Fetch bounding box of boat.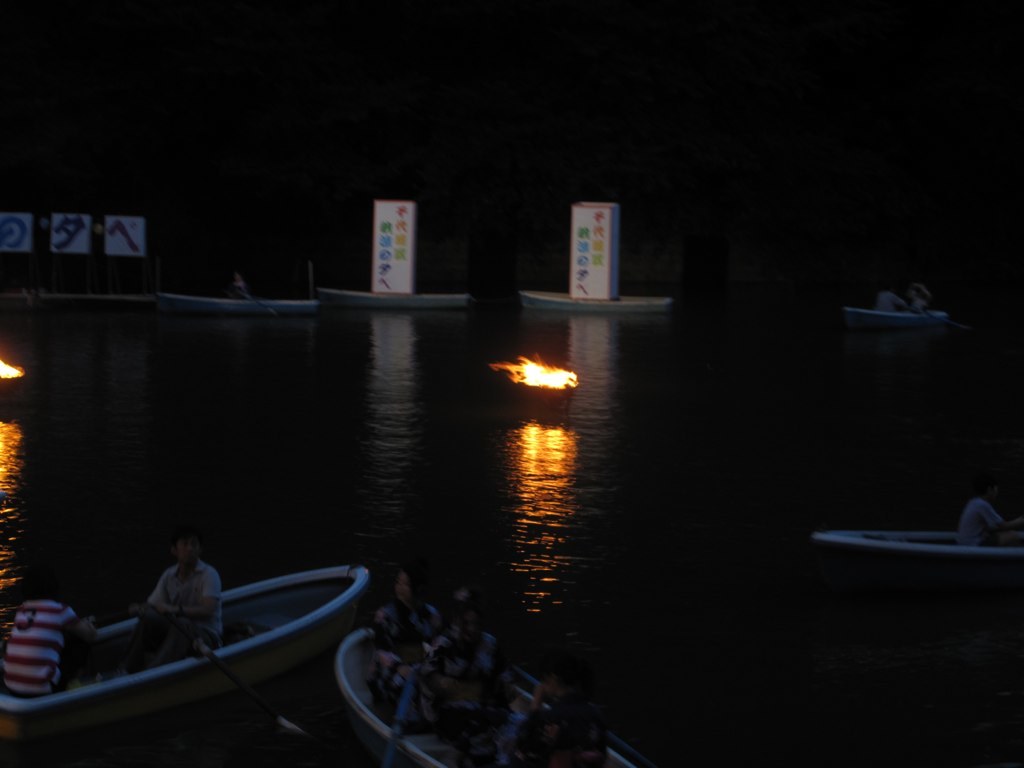
Bbox: [319, 197, 471, 305].
